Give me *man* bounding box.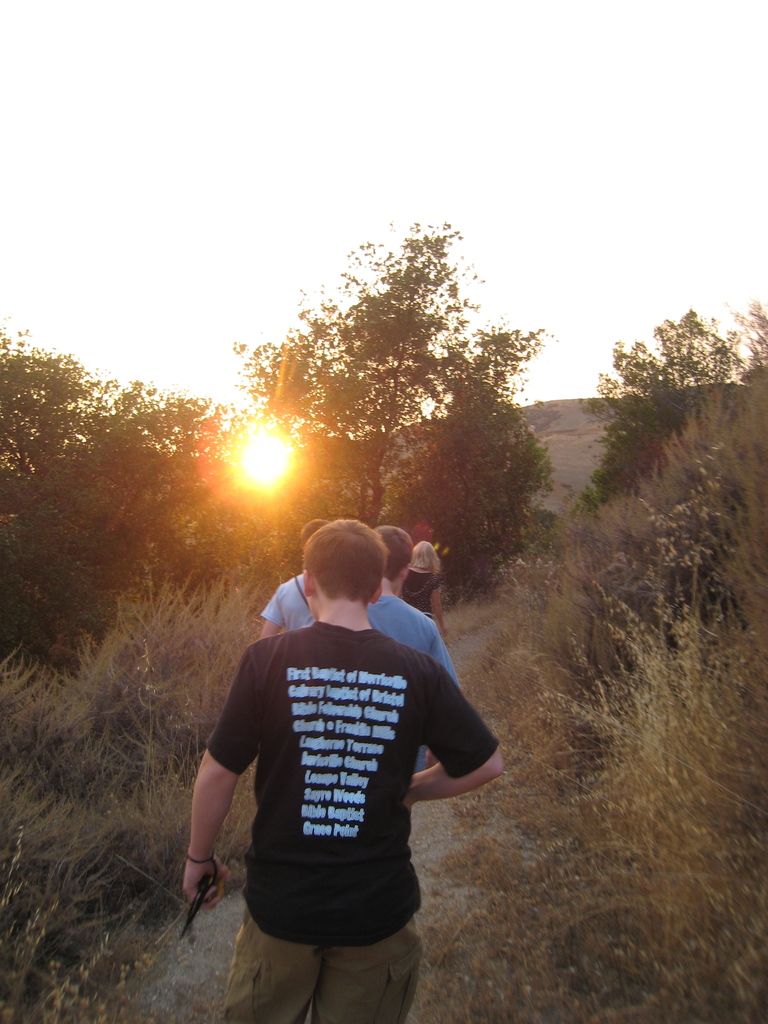
(259, 521, 315, 637).
